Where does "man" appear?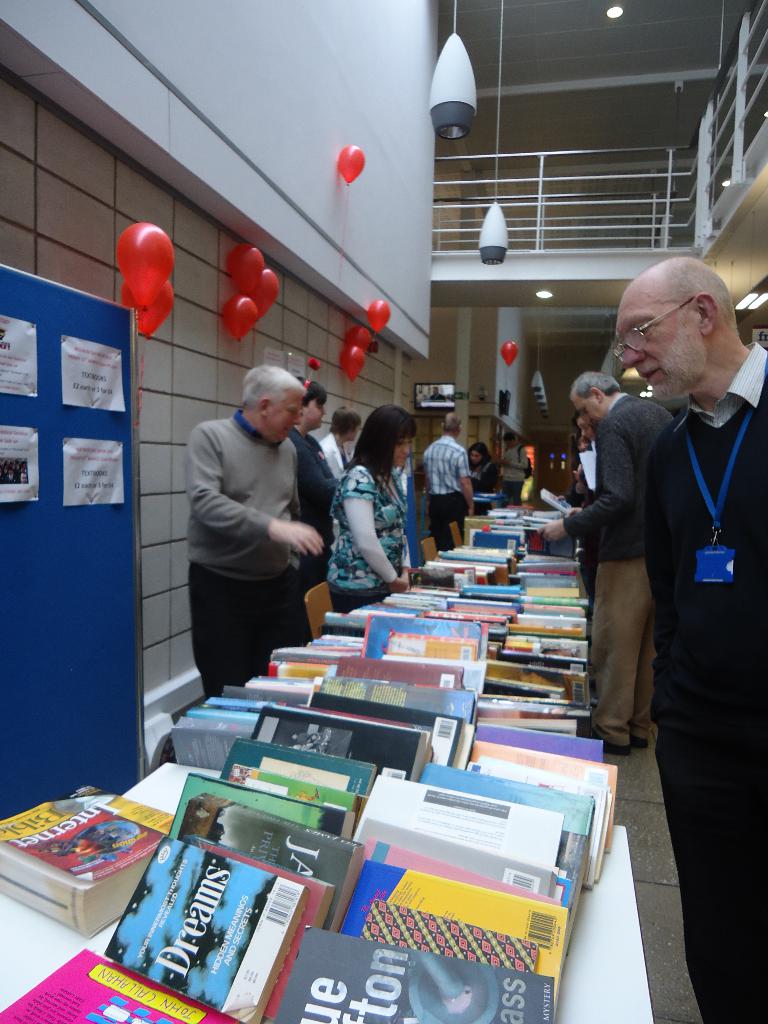
Appears at x1=535 y1=369 x2=675 y2=758.
